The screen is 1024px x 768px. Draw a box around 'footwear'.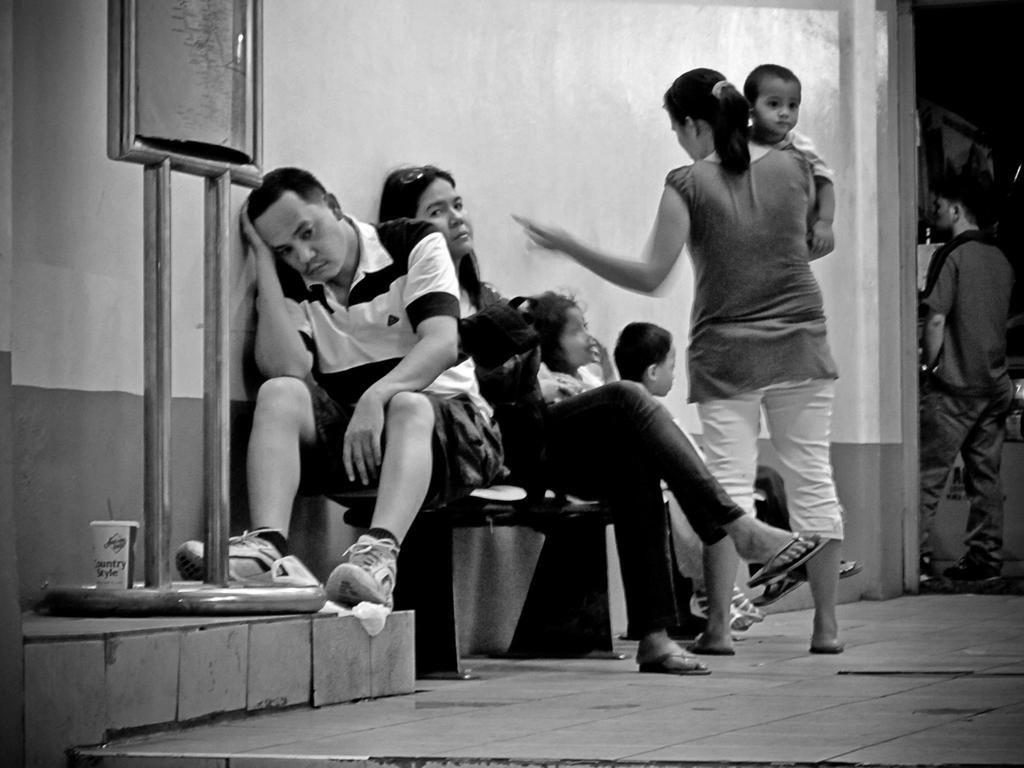
(left=639, top=639, right=712, bottom=675).
